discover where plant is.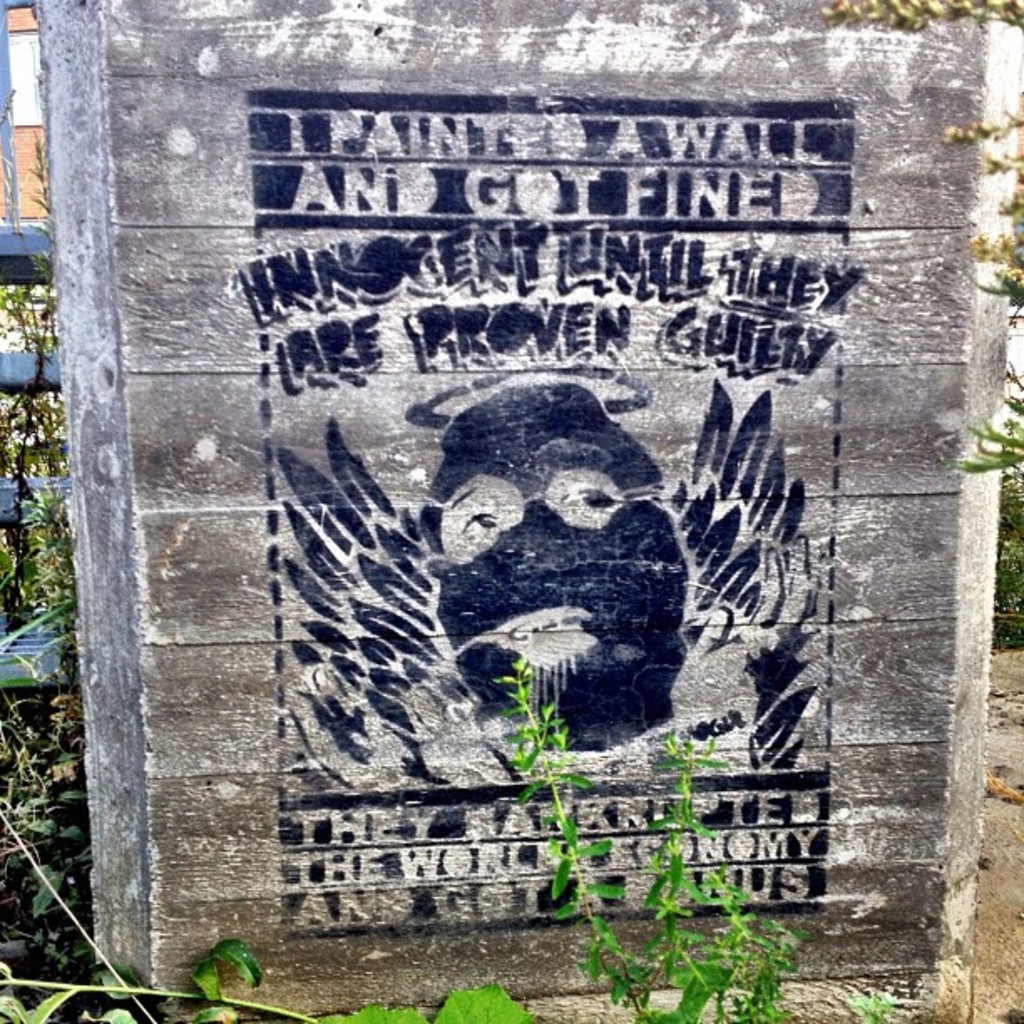
Discovered at x1=313, y1=979, x2=535, y2=1022.
